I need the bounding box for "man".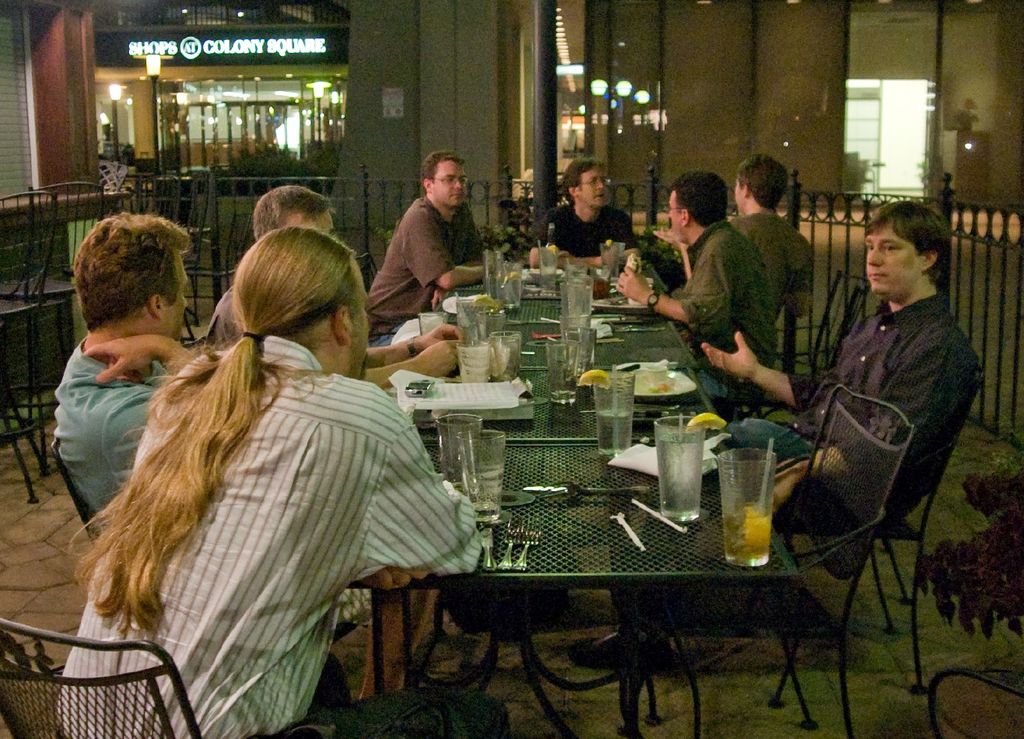
Here it is: {"x1": 572, "y1": 195, "x2": 984, "y2": 676}.
